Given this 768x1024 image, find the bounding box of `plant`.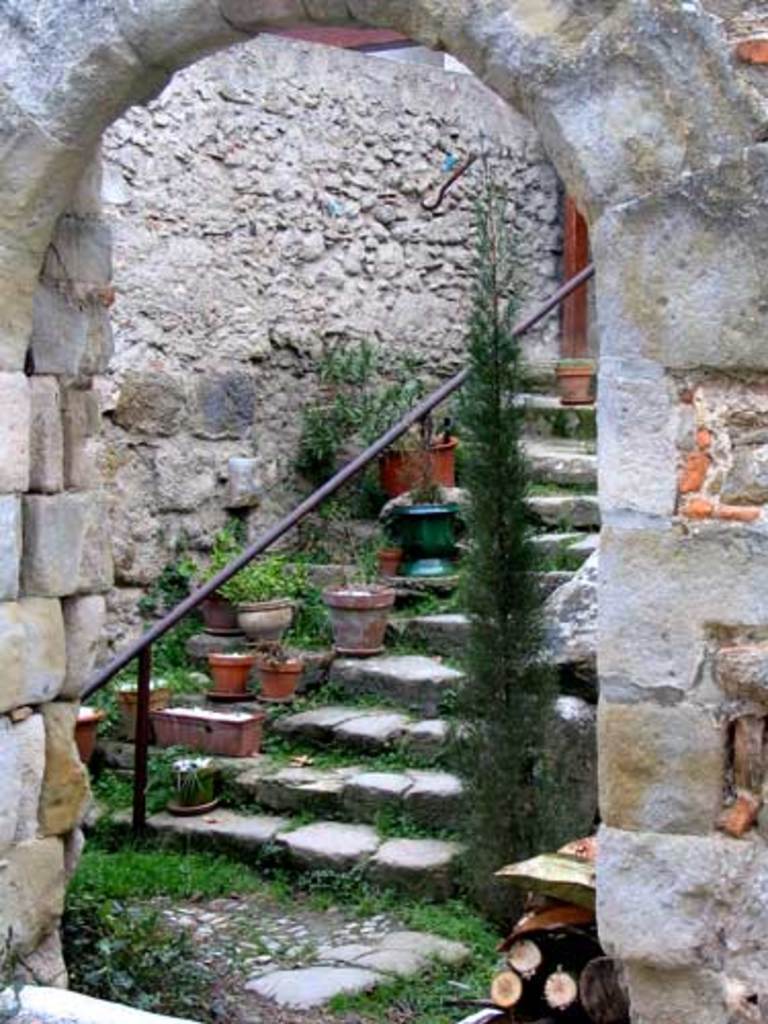
[left=346, top=342, right=428, bottom=492].
